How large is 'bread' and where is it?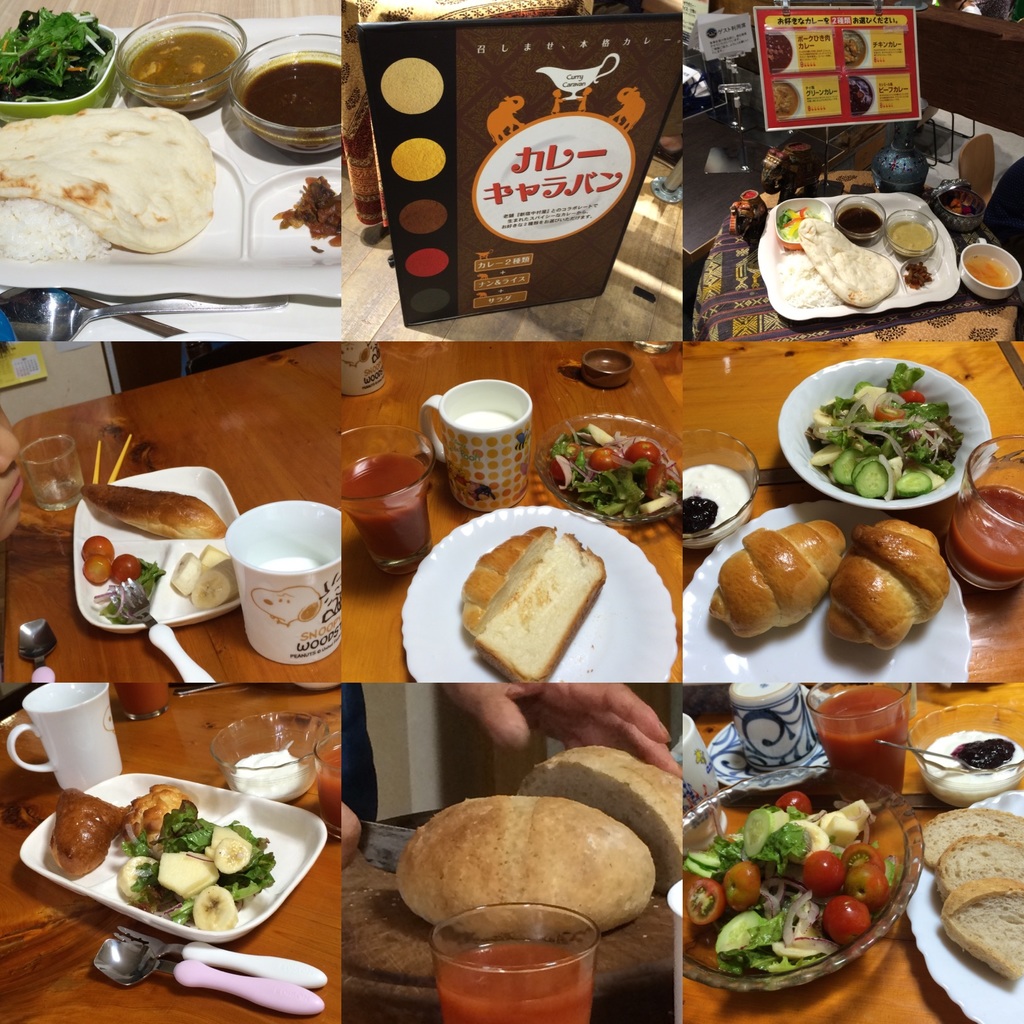
Bounding box: 936, 838, 1023, 897.
